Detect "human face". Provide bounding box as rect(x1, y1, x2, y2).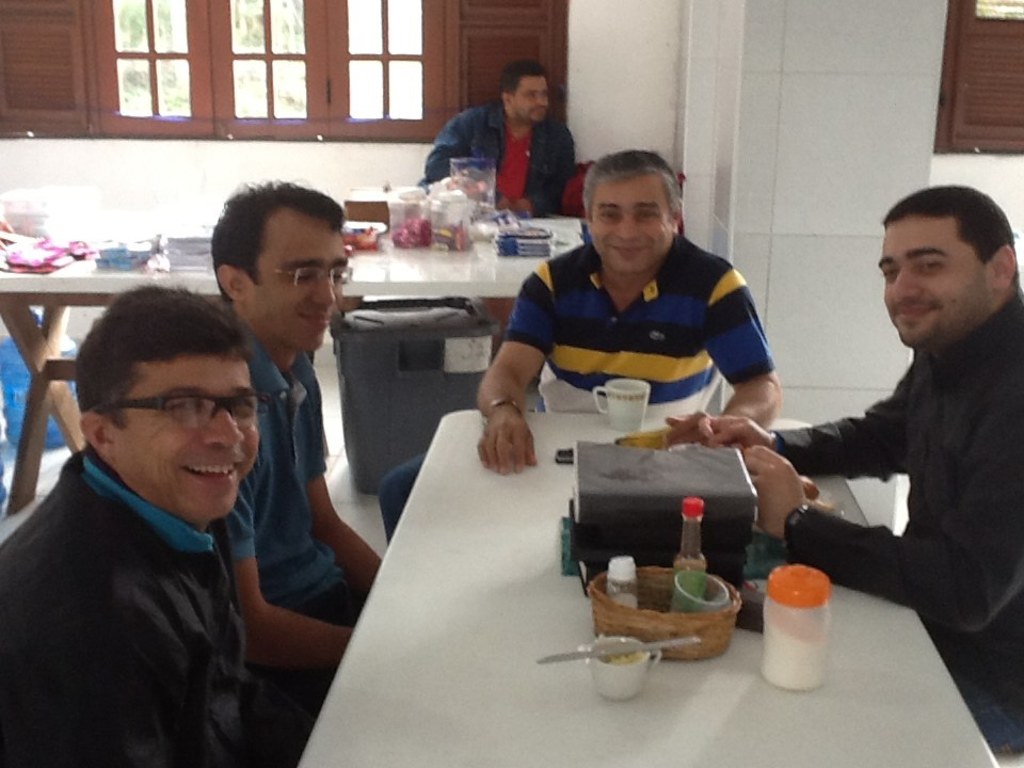
rect(246, 206, 347, 349).
